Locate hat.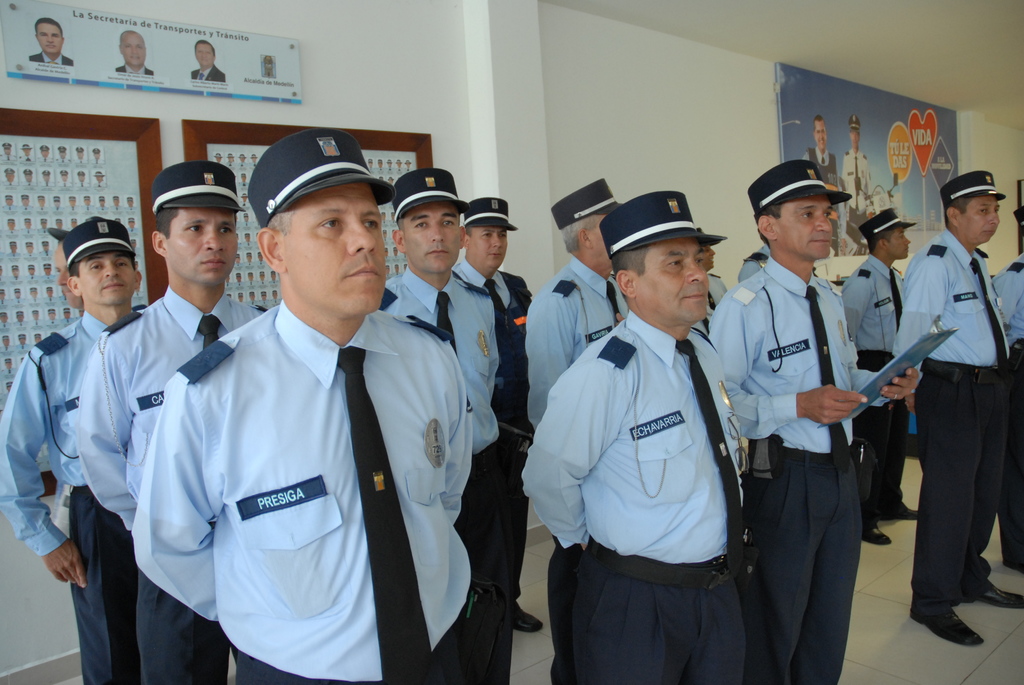
Bounding box: <bbox>748, 159, 852, 215</bbox>.
